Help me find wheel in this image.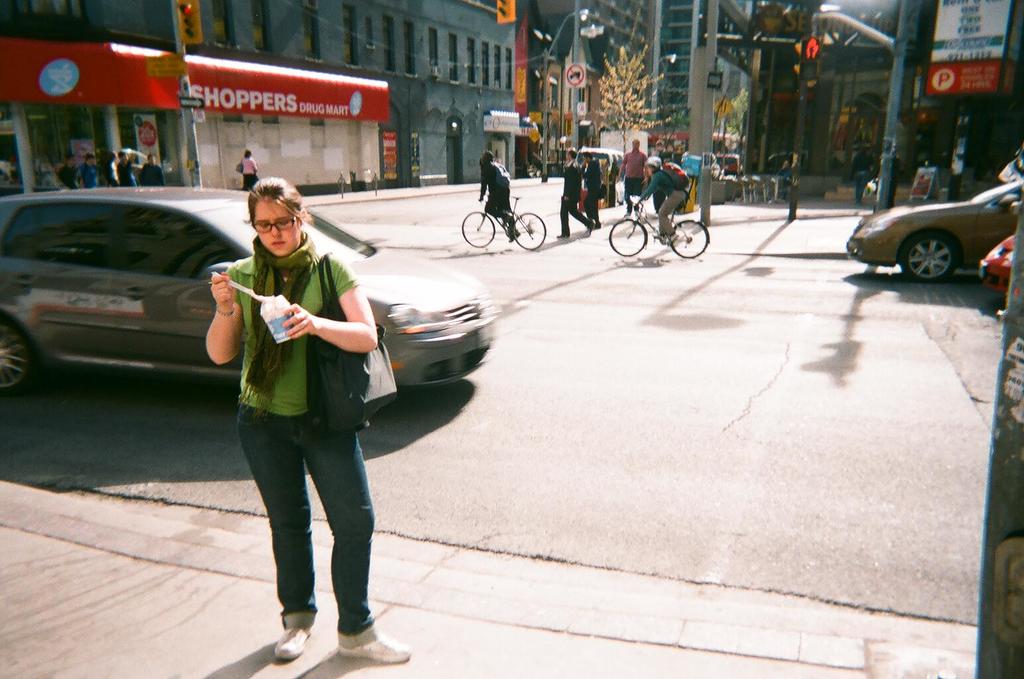
Found it: Rect(900, 229, 960, 282).
